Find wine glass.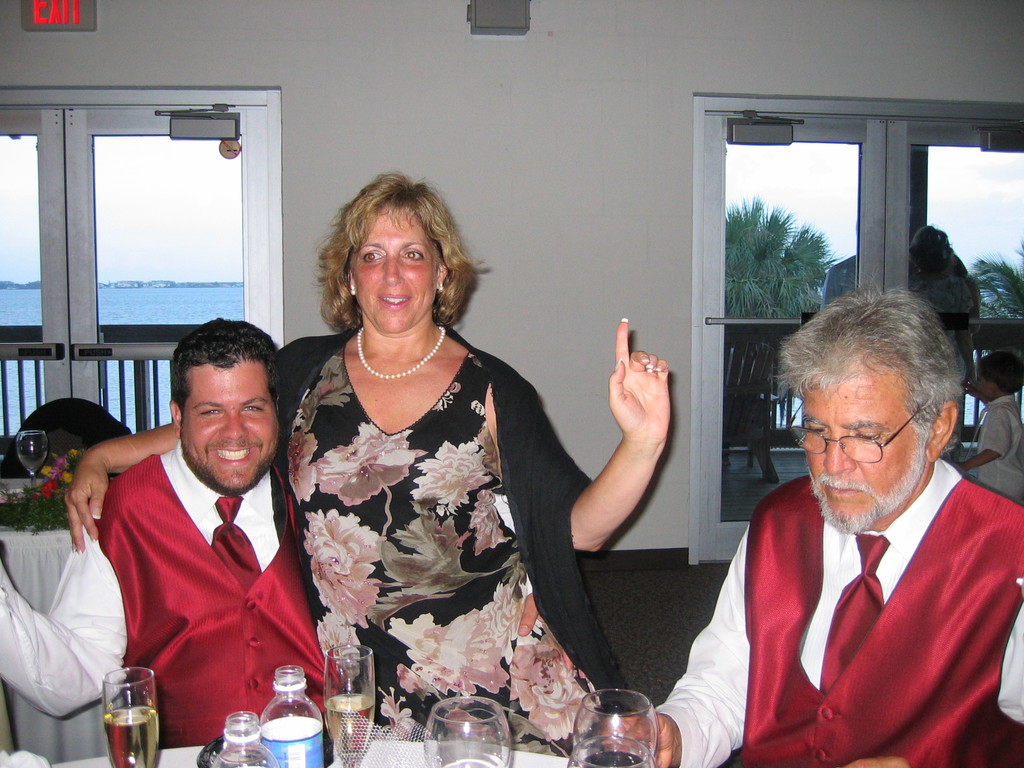
<box>321,646,375,767</box>.
